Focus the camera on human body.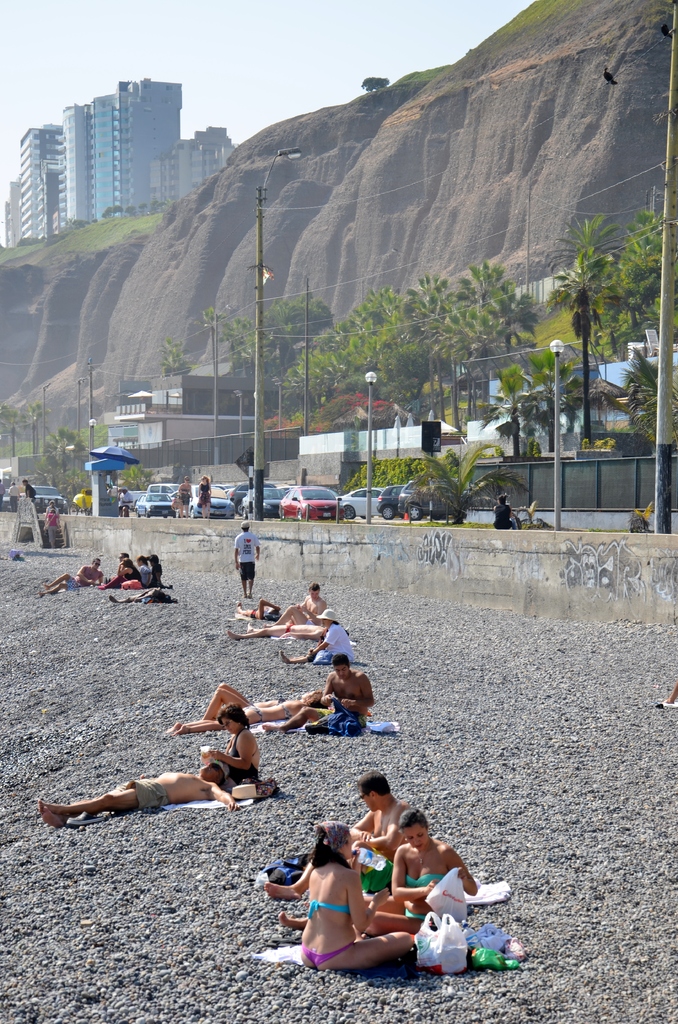
Focus region: crop(299, 862, 416, 970).
